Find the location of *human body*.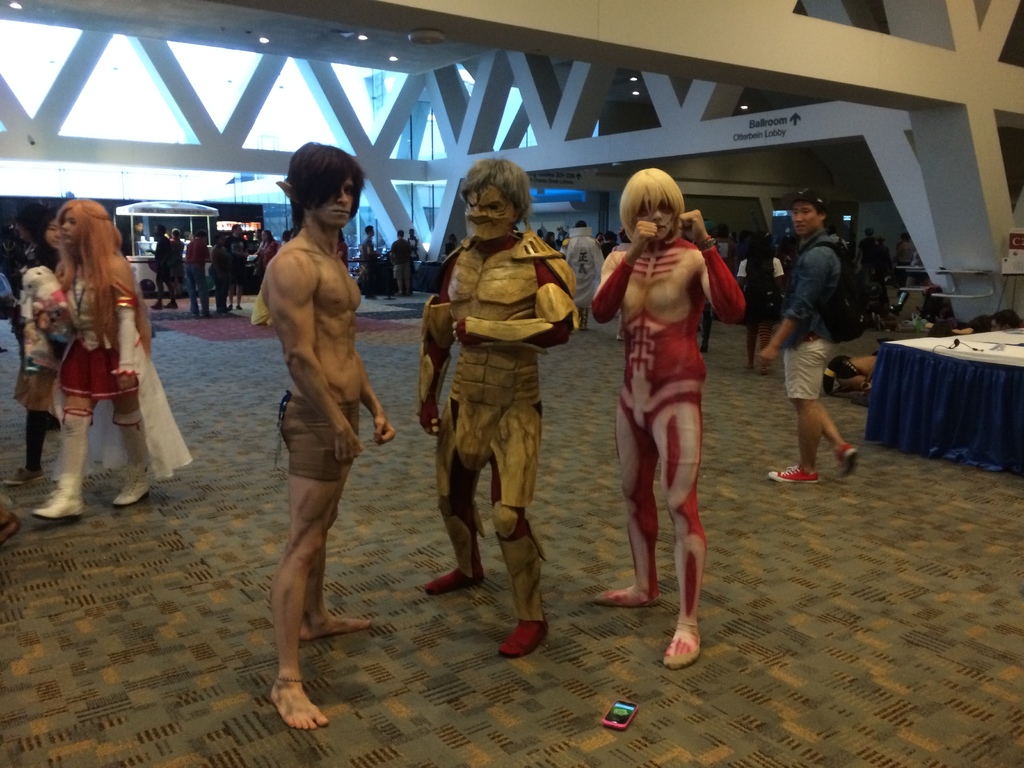
Location: bbox=(616, 228, 627, 340).
